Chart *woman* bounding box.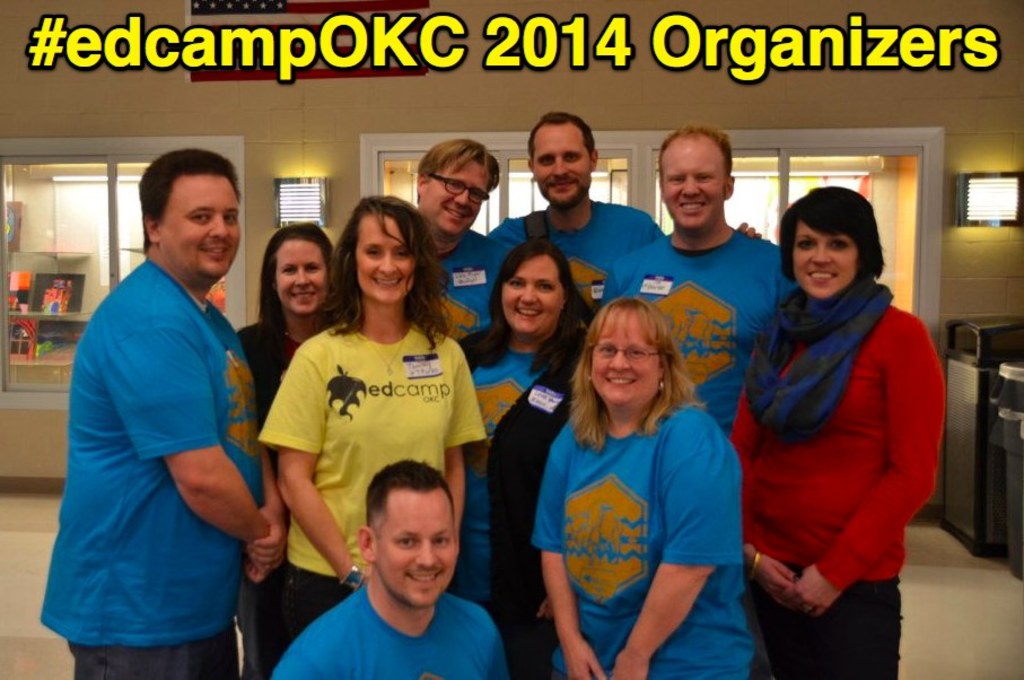
Charted: [left=721, top=163, right=957, bottom=647].
